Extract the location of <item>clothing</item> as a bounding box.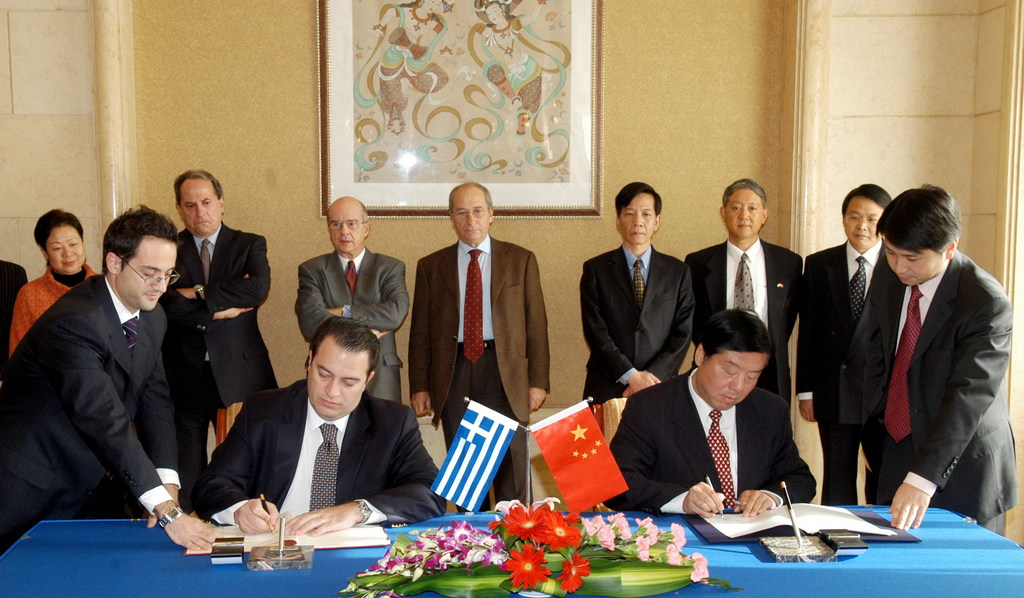
{"x1": 405, "y1": 233, "x2": 550, "y2": 505}.
